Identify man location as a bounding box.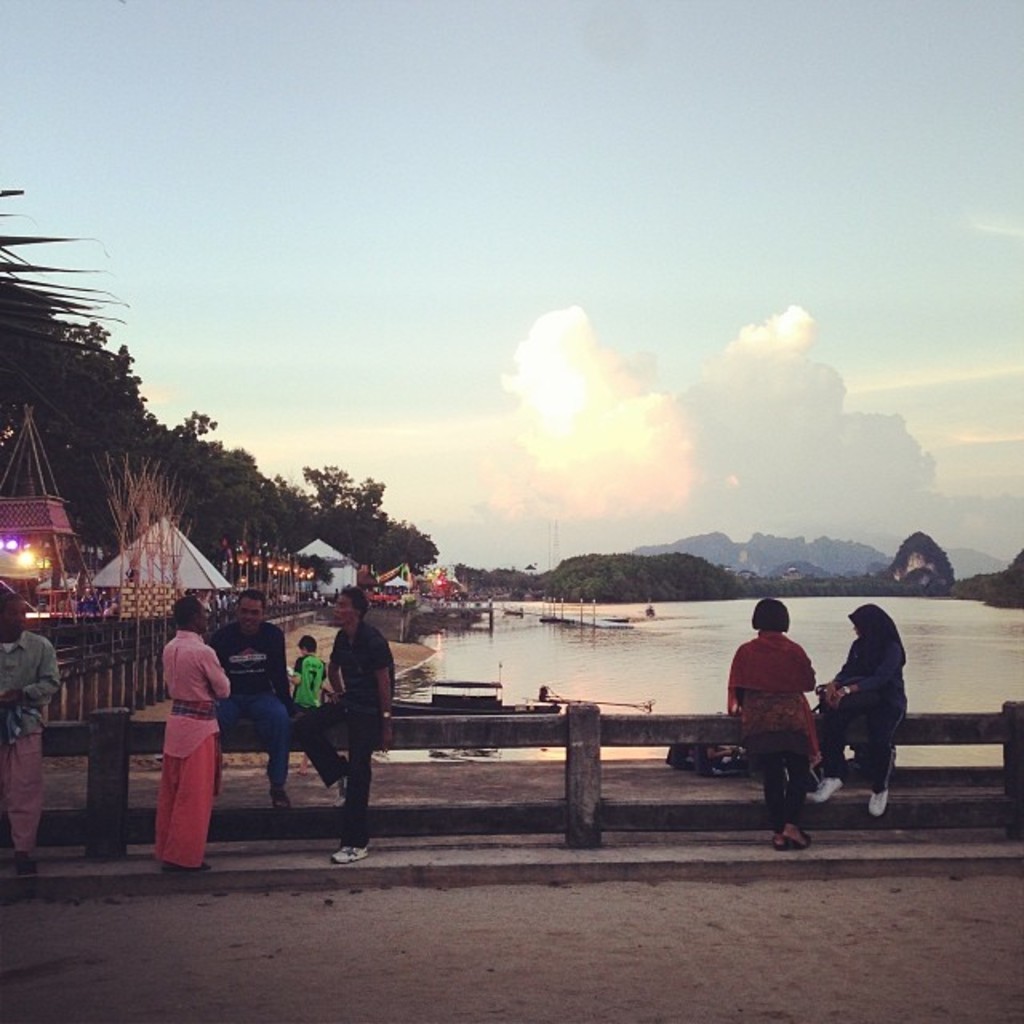
detection(163, 590, 232, 875).
